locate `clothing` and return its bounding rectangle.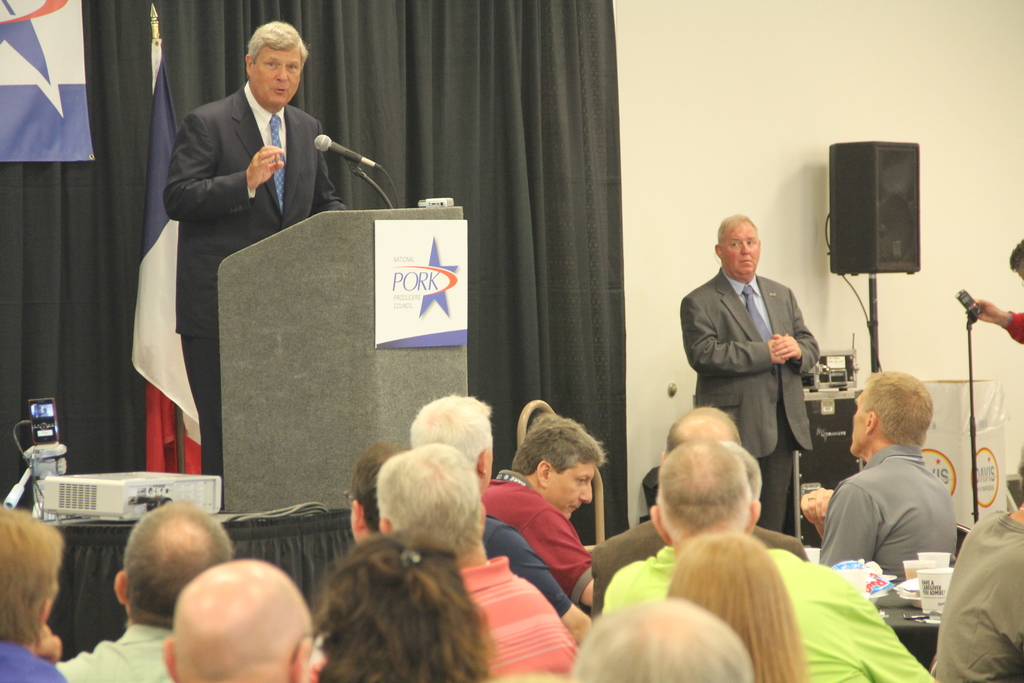
1005/306/1023/347.
